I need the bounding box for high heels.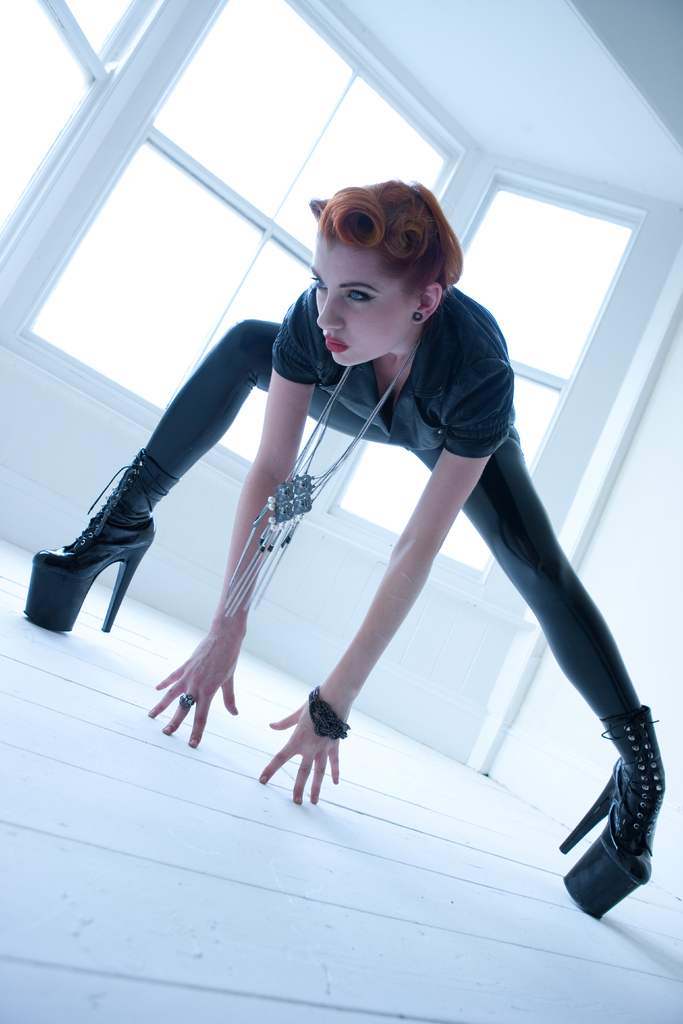
Here it is: BBox(561, 700, 666, 919).
